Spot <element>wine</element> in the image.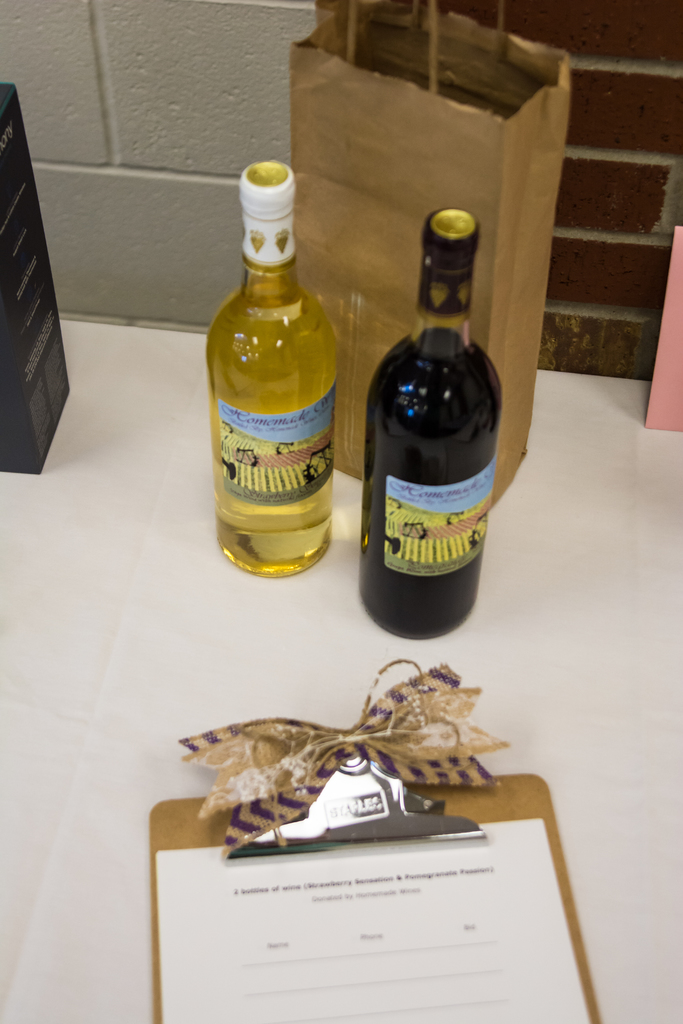
<element>wine</element> found at 208/162/333/576.
